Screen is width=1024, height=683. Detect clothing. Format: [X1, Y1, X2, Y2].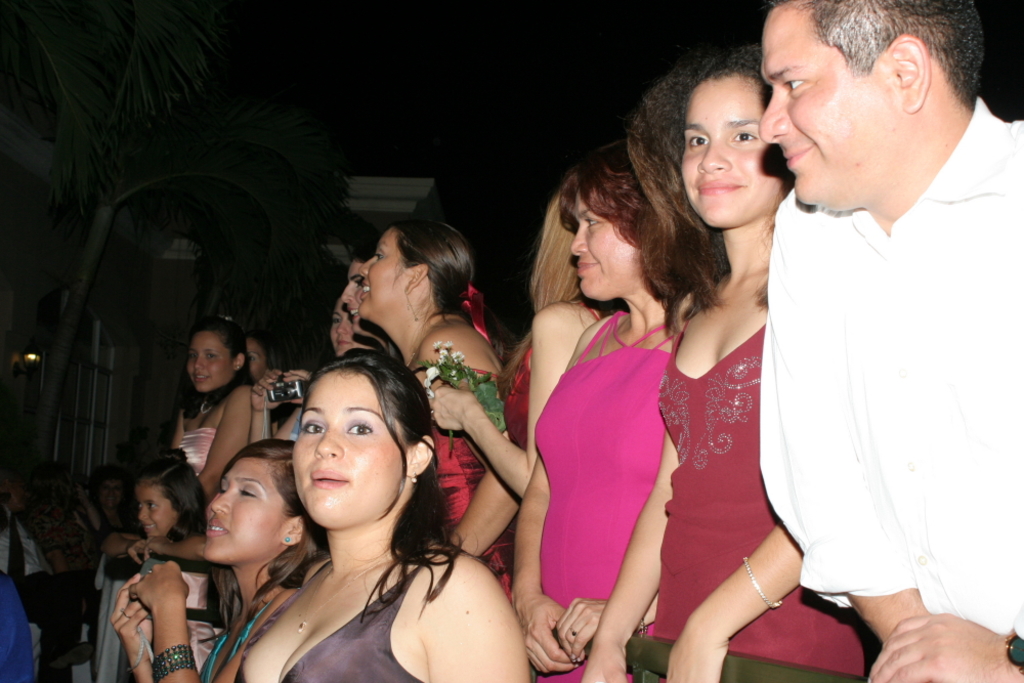
[767, 118, 994, 682].
